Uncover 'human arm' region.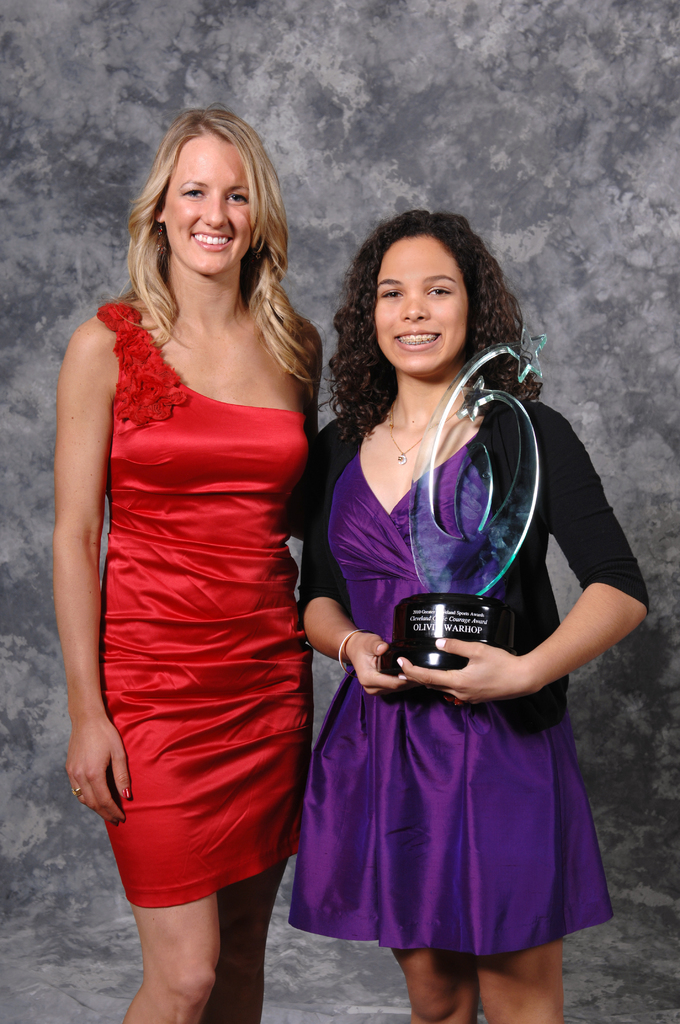
Uncovered: <region>414, 422, 644, 707</region>.
